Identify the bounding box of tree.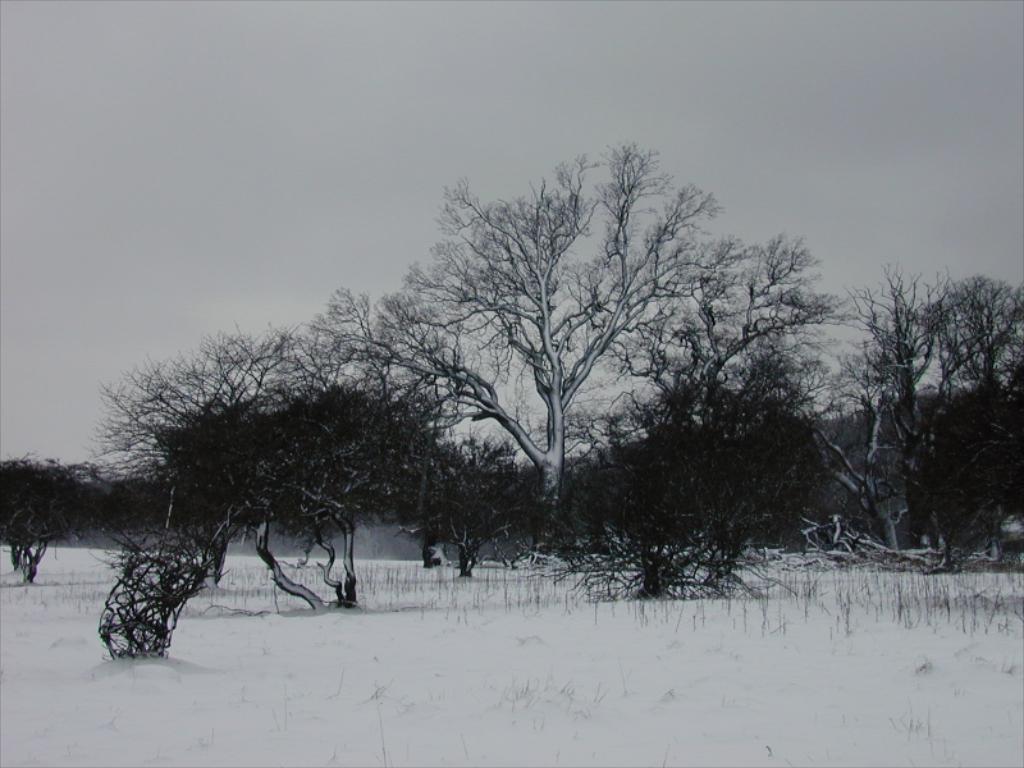
x1=607, y1=352, x2=809, y2=563.
